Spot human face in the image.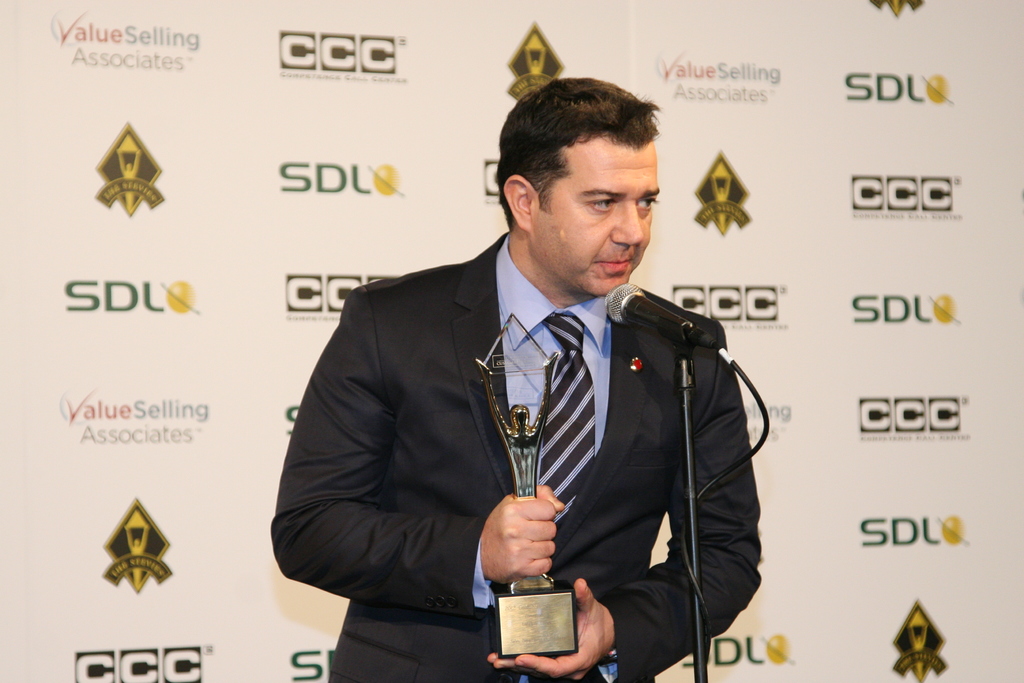
human face found at (x1=538, y1=136, x2=656, y2=295).
